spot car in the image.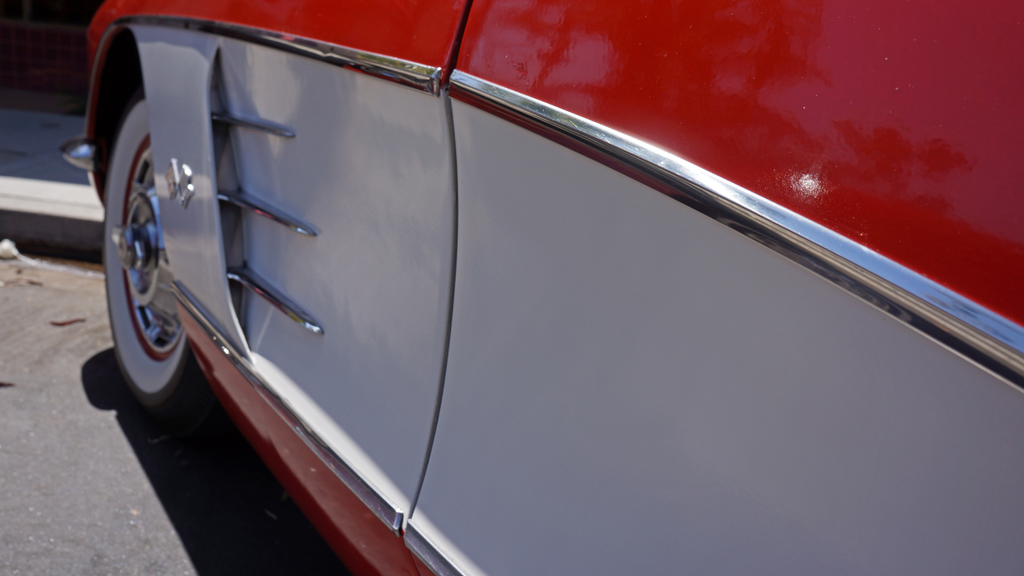
car found at (60, 10, 1023, 575).
